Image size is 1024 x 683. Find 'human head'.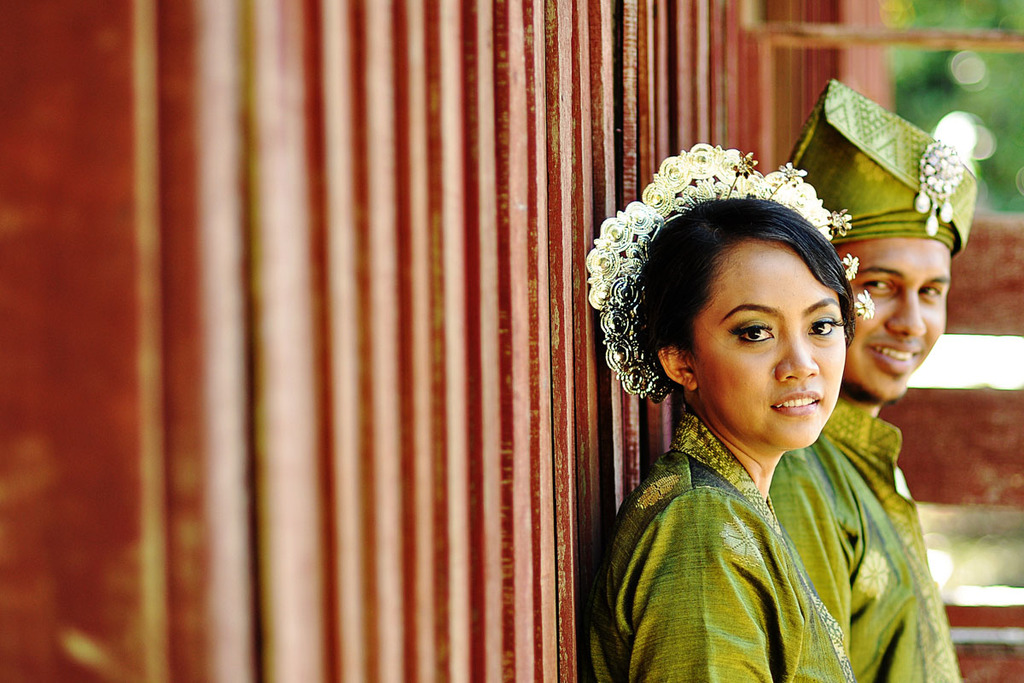
x1=783, y1=78, x2=980, y2=404.
